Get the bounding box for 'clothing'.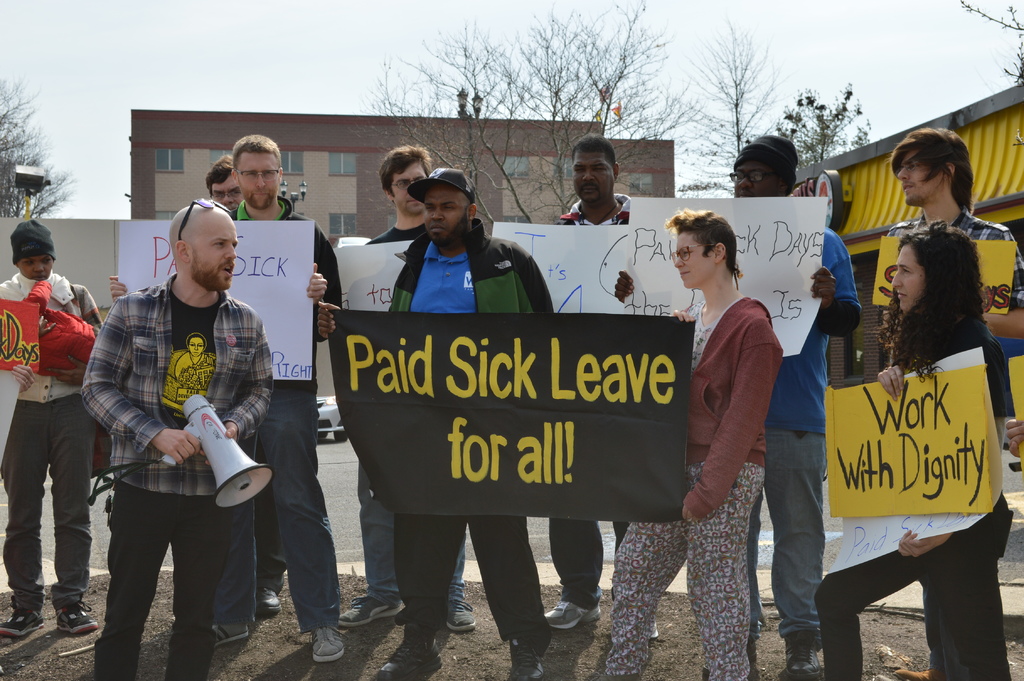
[left=601, top=286, right=782, bottom=680].
